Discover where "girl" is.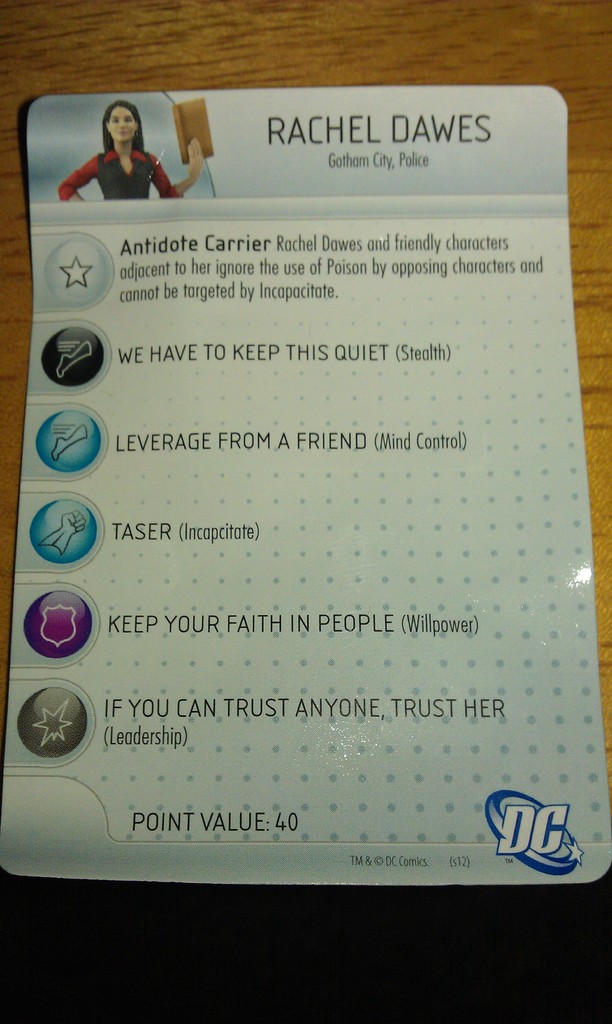
Discovered at {"x1": 51, "y1": 100, "x2": 204, "y2": 198}.
